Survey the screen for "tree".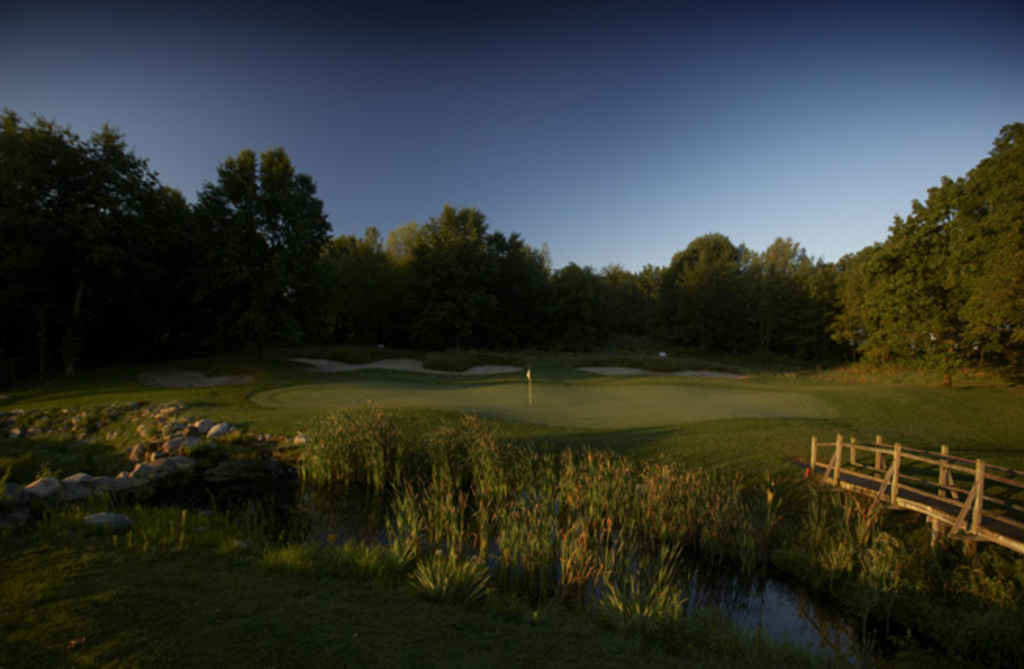
Survey found: crop(838, 244, 902, 361).
